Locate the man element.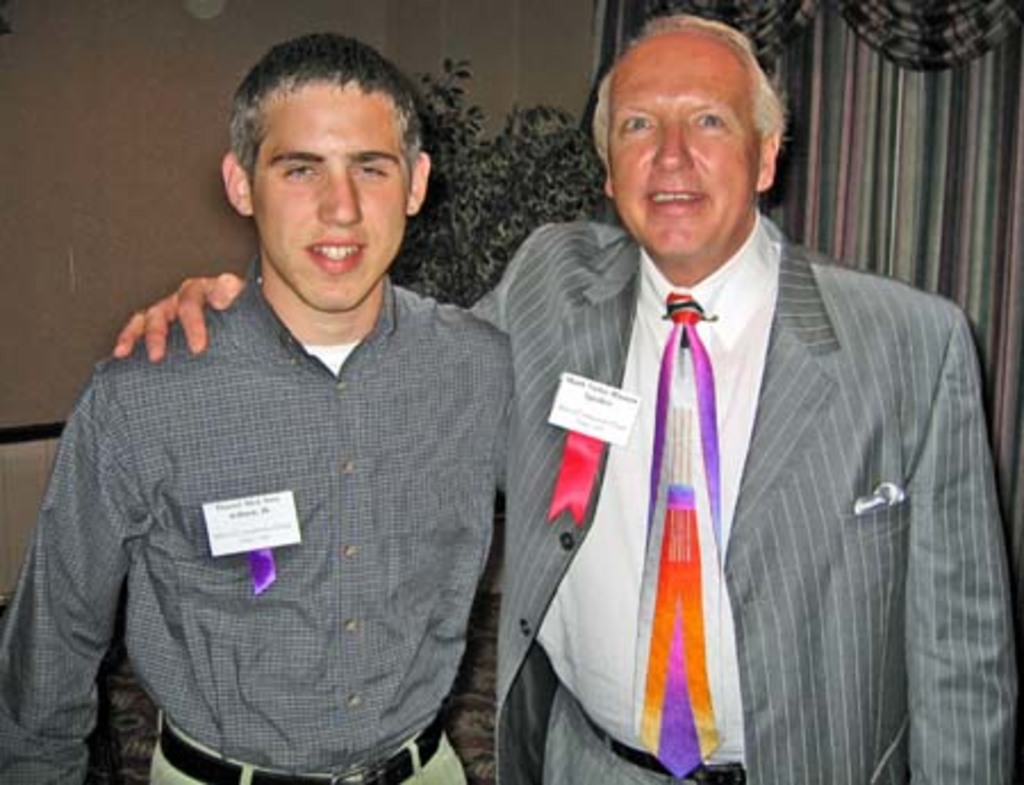
Element bbox: left=112, top=14, right=1022, bottom=783.
